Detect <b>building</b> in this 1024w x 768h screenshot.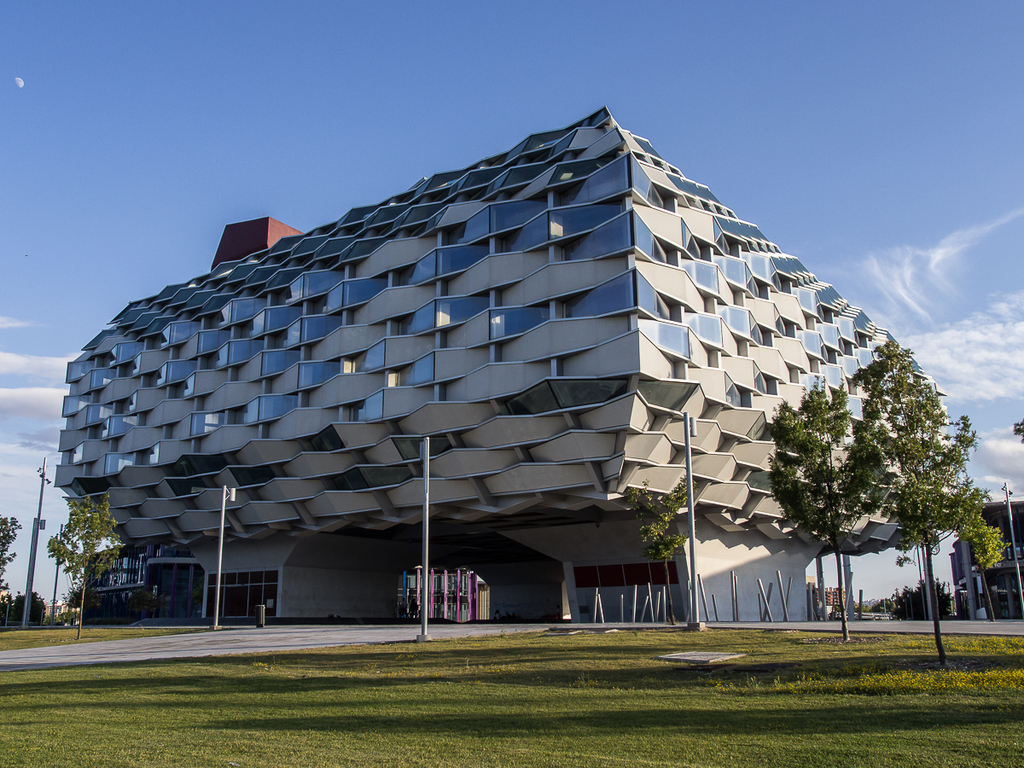
Detection: left=83, top=550, right=156, bottom=614.
